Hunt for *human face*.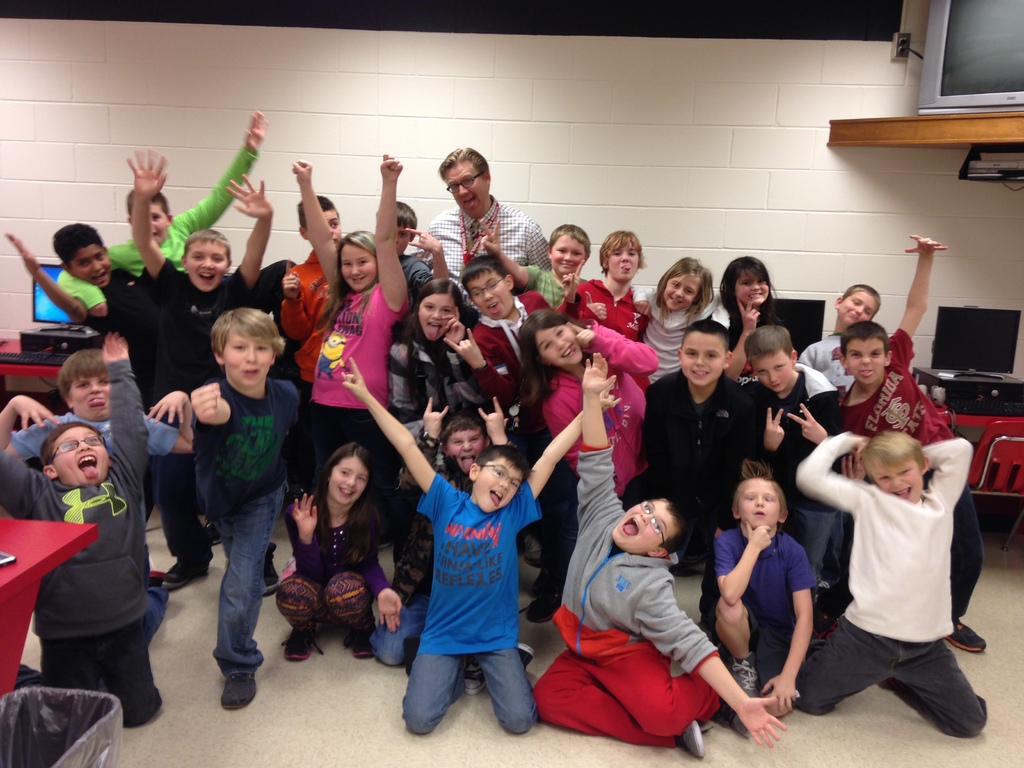
Hunted down at box(753, 352, 794, 395).
